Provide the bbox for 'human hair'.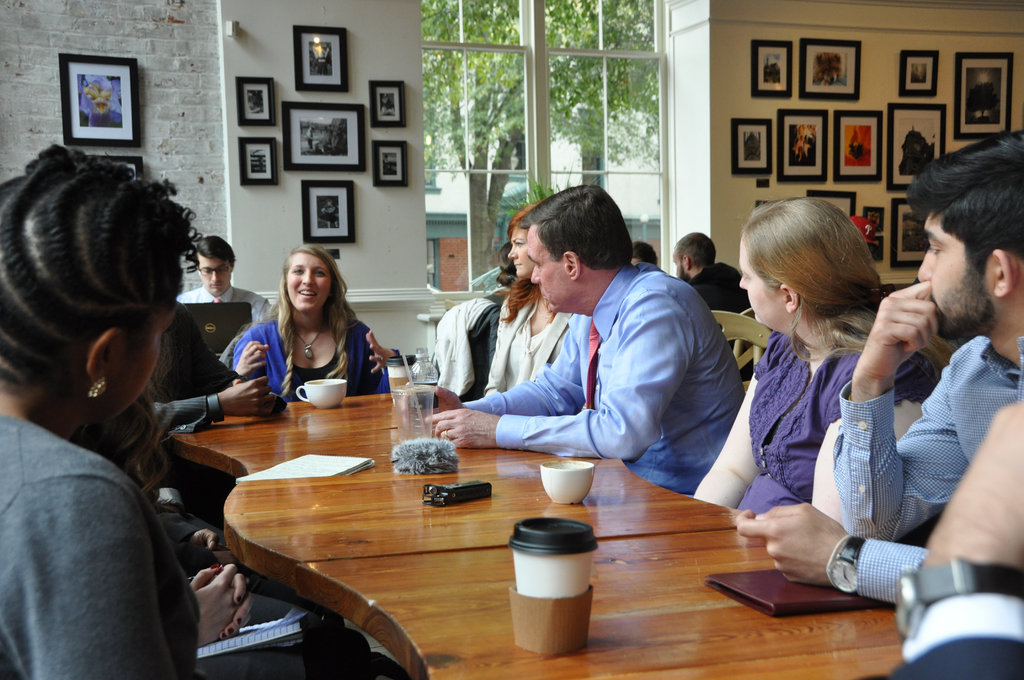
<box>490,244,516,282</box>.
